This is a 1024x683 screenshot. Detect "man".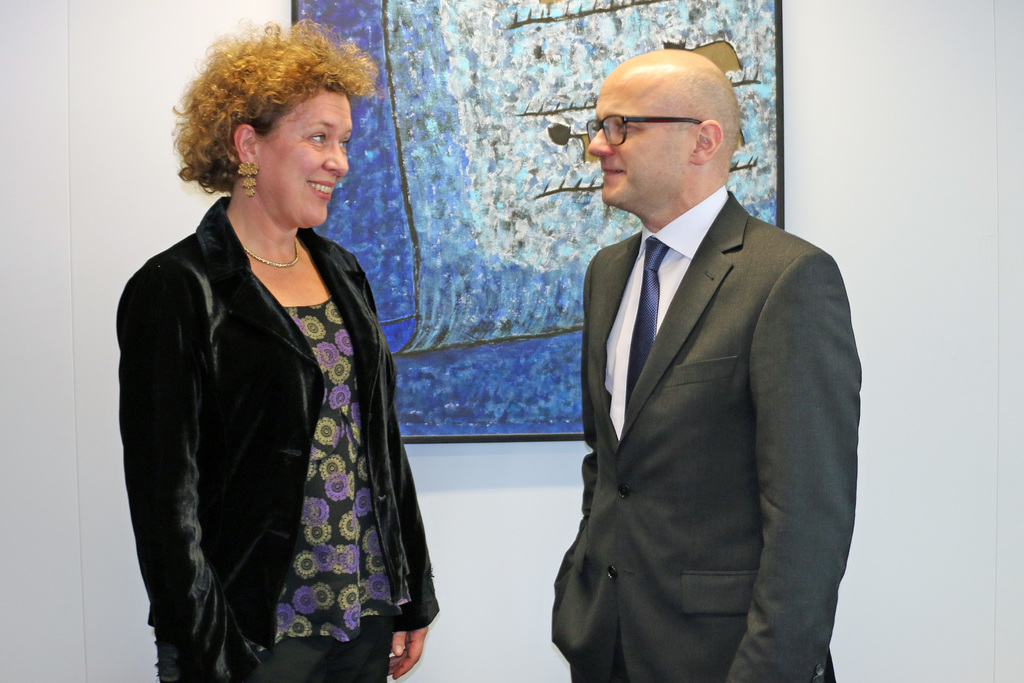
534:13:866:678.
